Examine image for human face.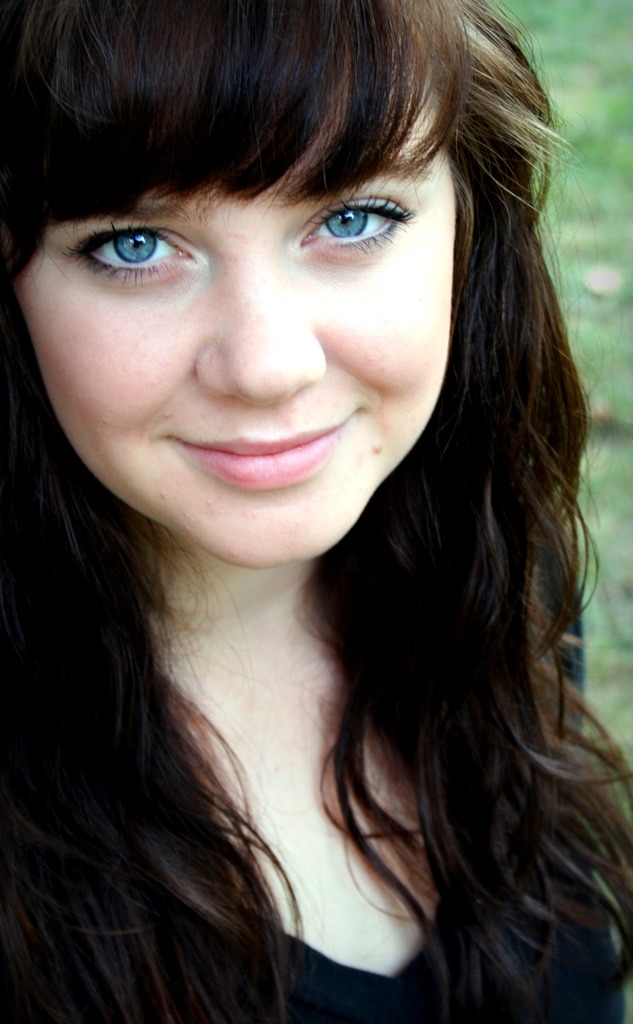
Examination result: [left=18, top=76, right=461, bottom=568].
